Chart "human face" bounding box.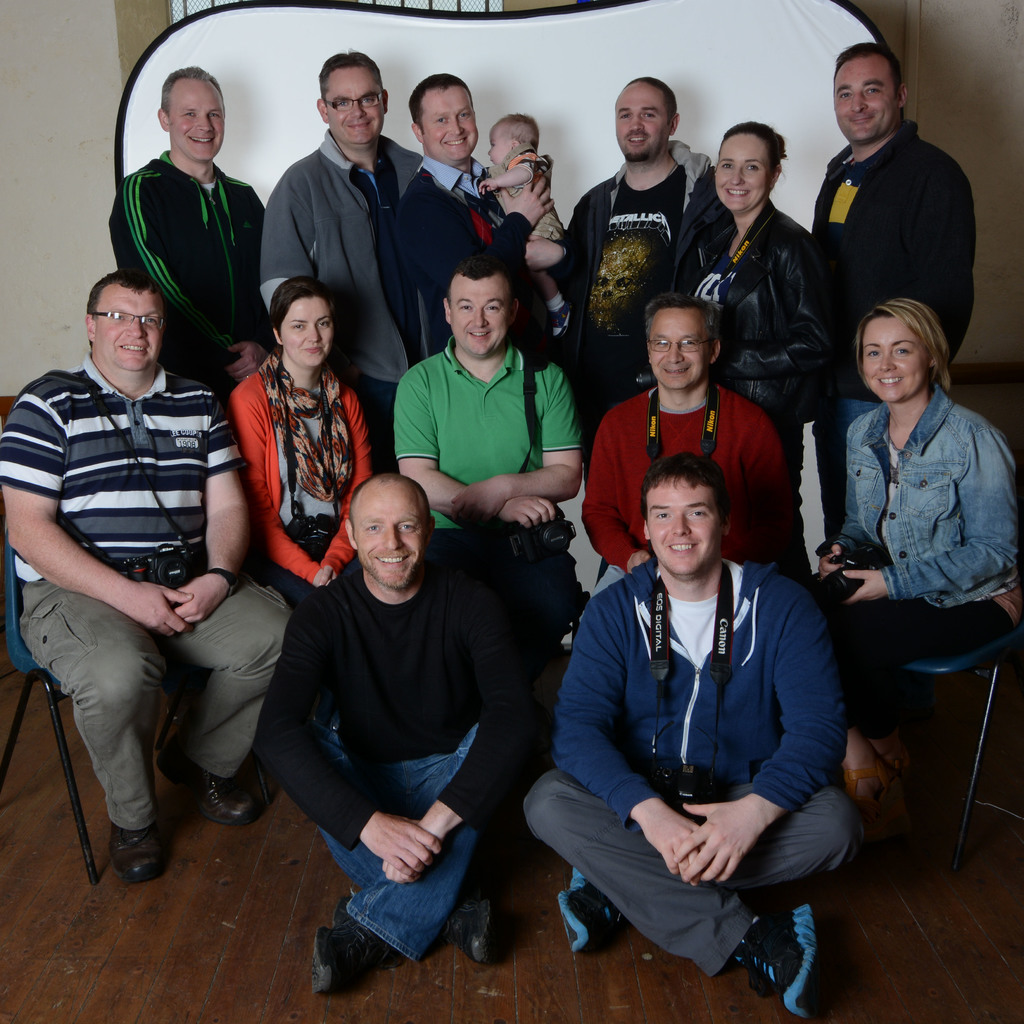
Charted: bbox=[451, 275, 506, 354].
